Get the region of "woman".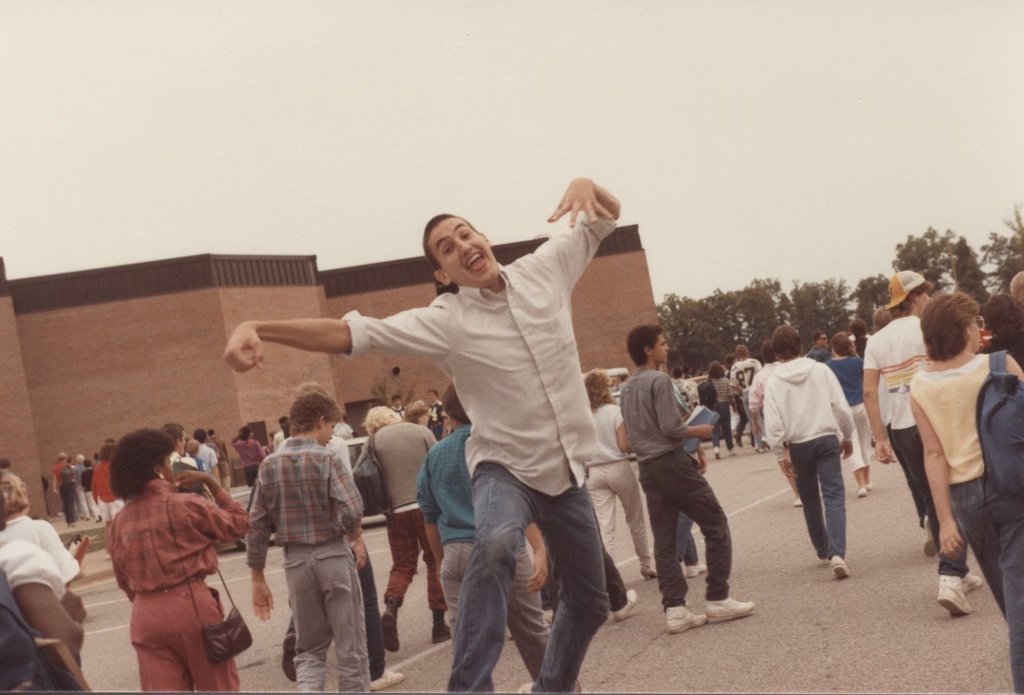
906:292:1023:694.
